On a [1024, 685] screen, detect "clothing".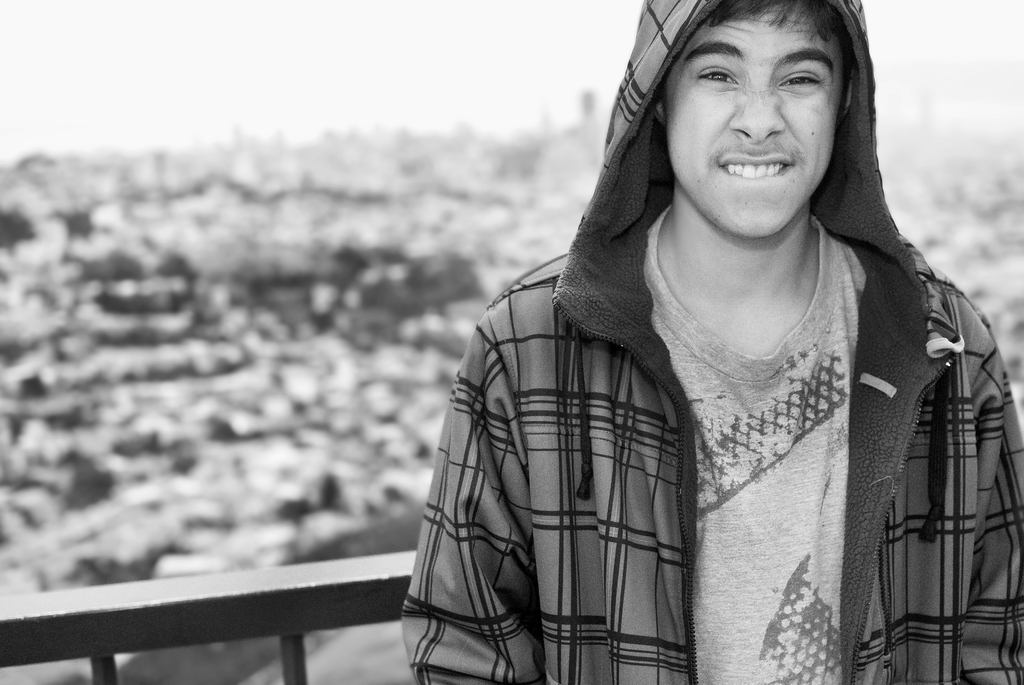
x1=390 y1=0 x2=1023 y2=684.
